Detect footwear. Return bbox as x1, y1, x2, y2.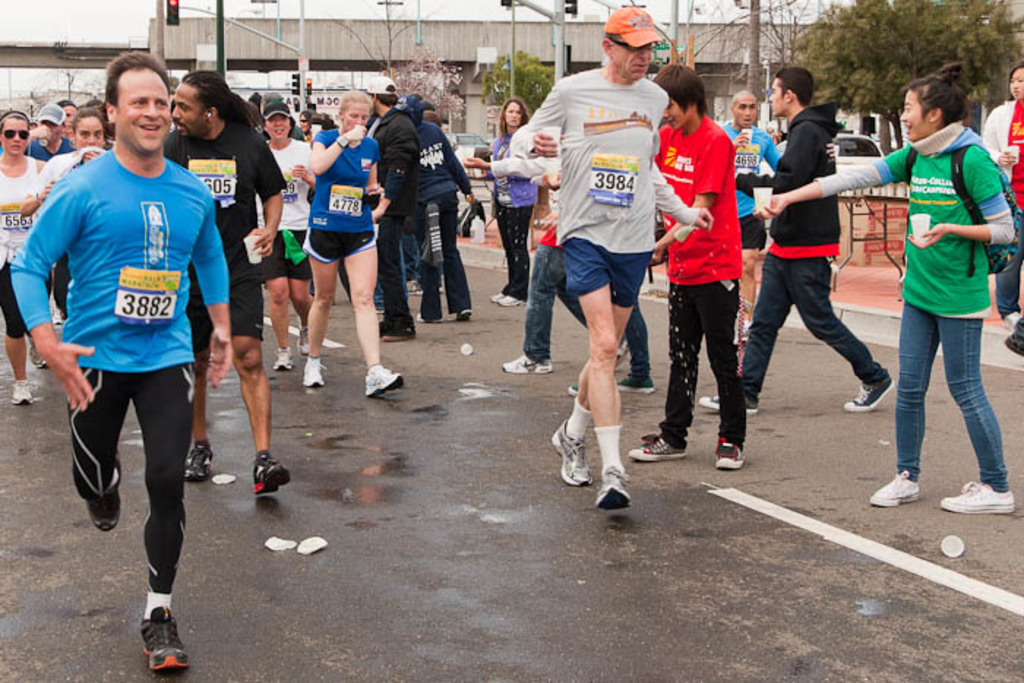
844, 382, 895, 410.
